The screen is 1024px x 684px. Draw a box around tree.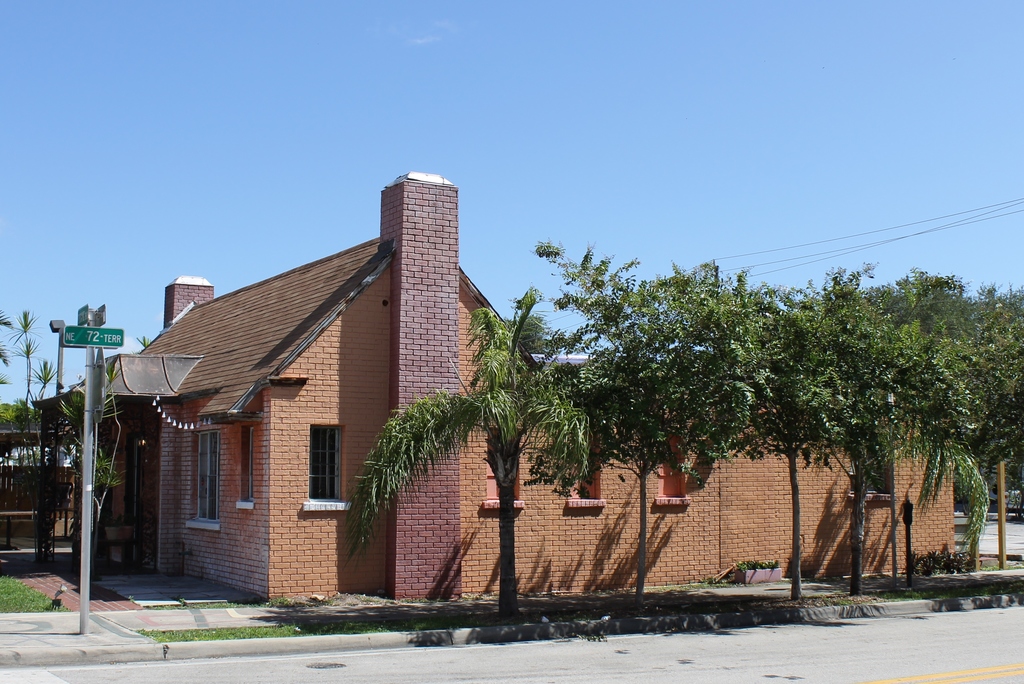
529:237:686:618.
